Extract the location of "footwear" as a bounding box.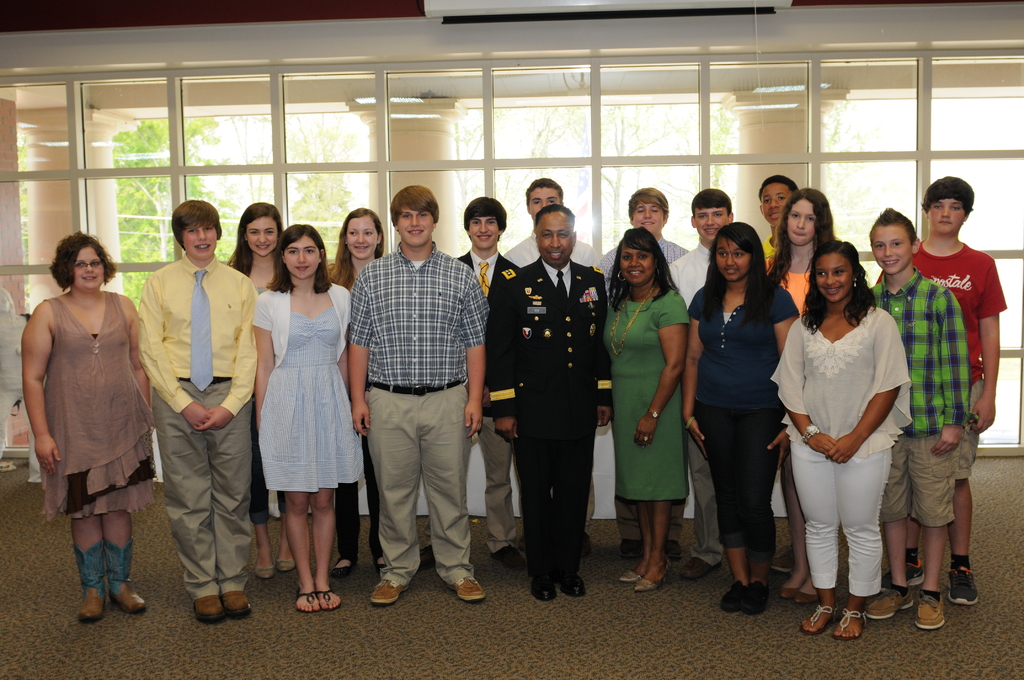
select_region(225, 581, 253, 628).
